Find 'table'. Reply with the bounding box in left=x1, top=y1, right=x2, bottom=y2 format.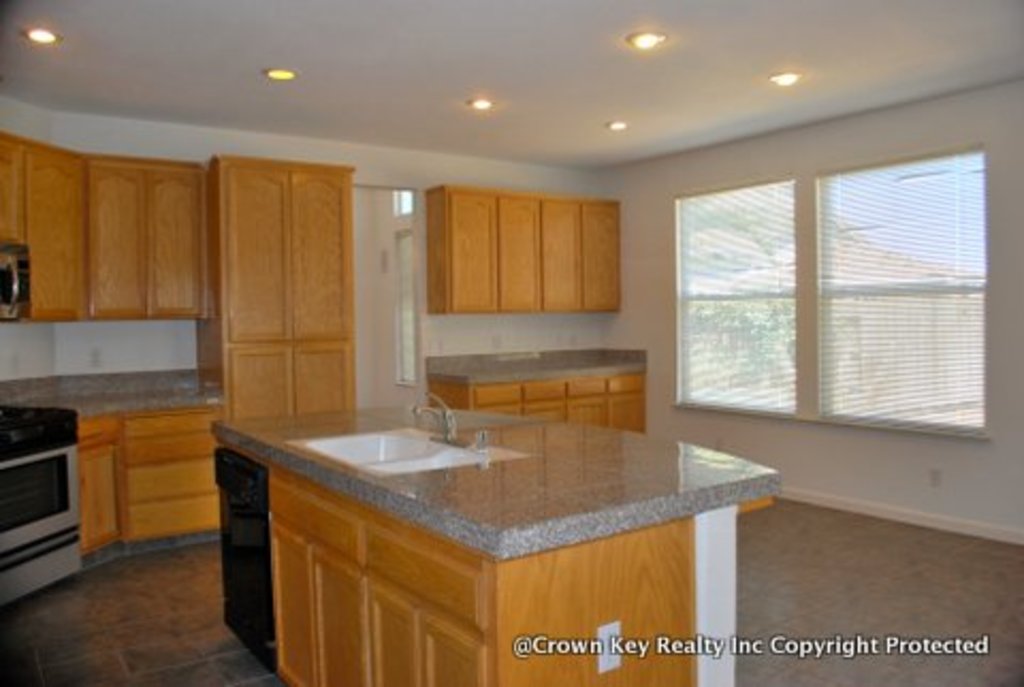
left=207, top=399, right=779, bottom=685.
